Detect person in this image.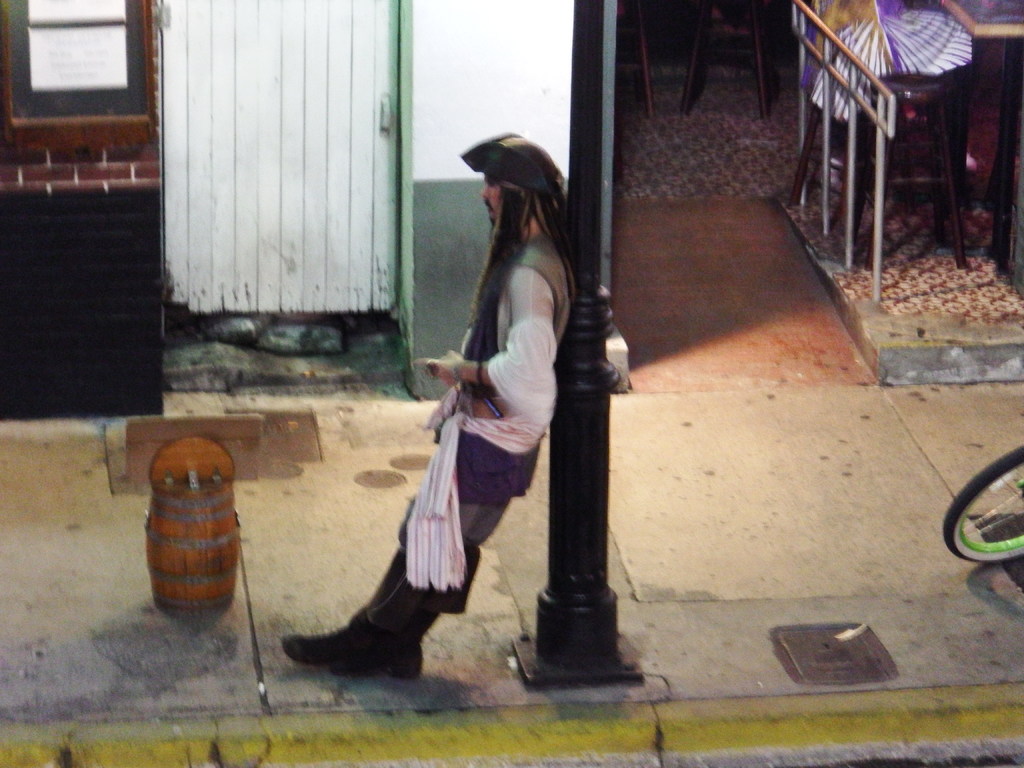
Detection: l=353, t=150, r=585, b=663.
